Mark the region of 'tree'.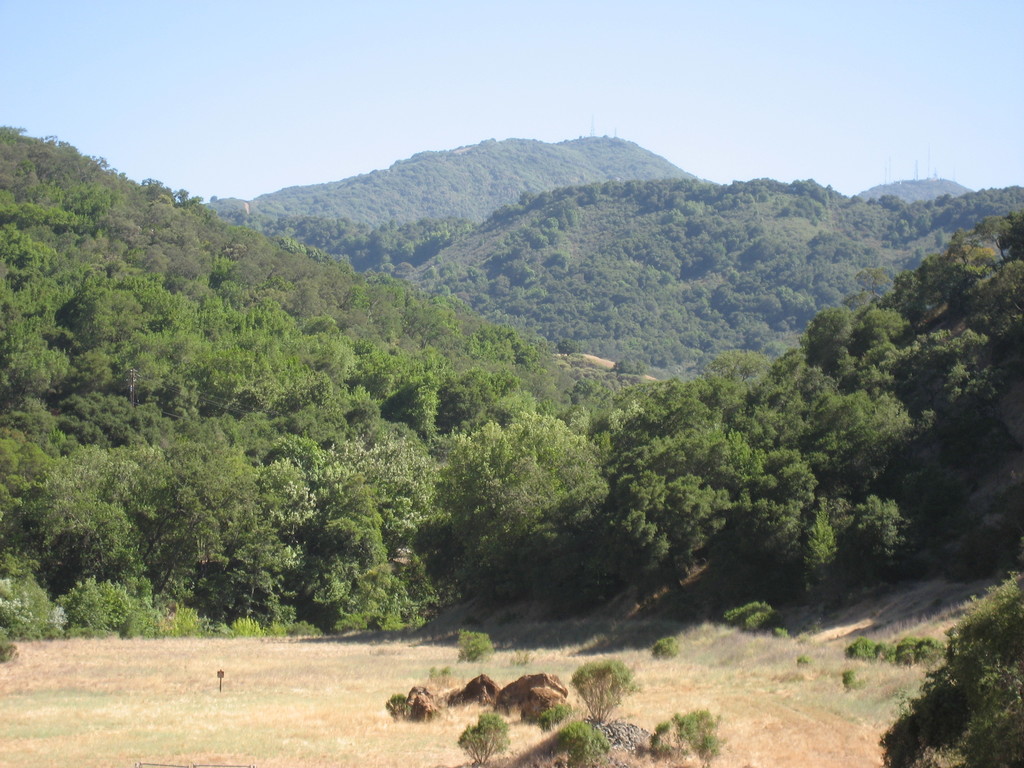
Region: left=618, top=424, right=764, bottom=524.
